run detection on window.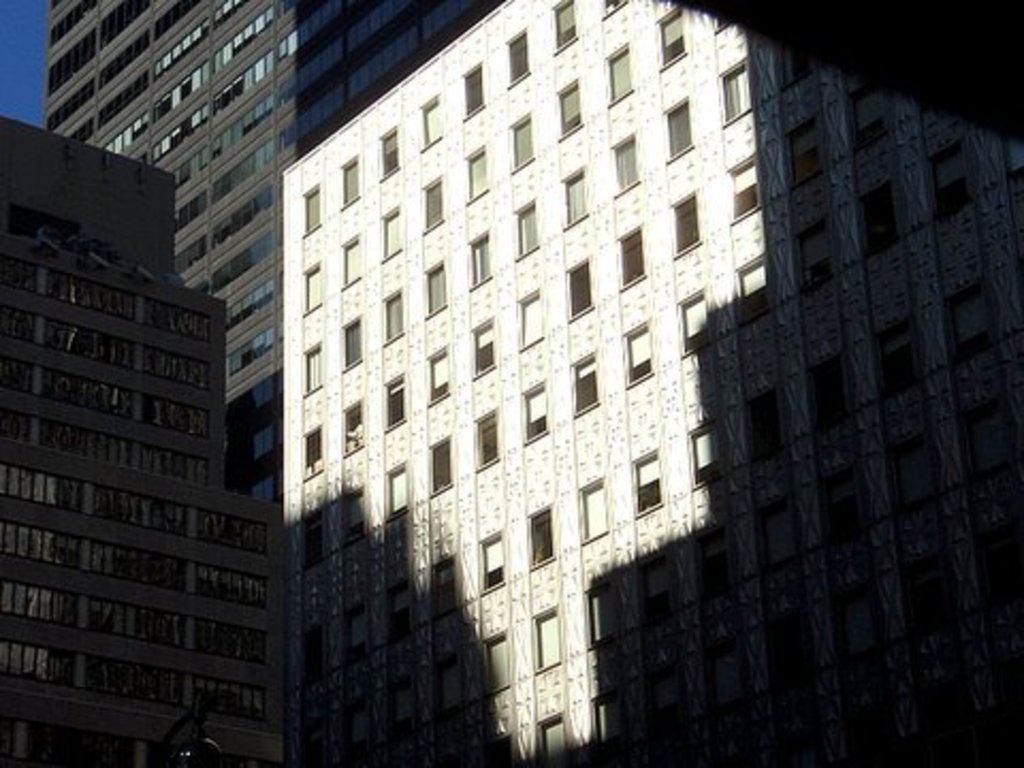
Result: left=429, top=446, right=450, bottom=497.
